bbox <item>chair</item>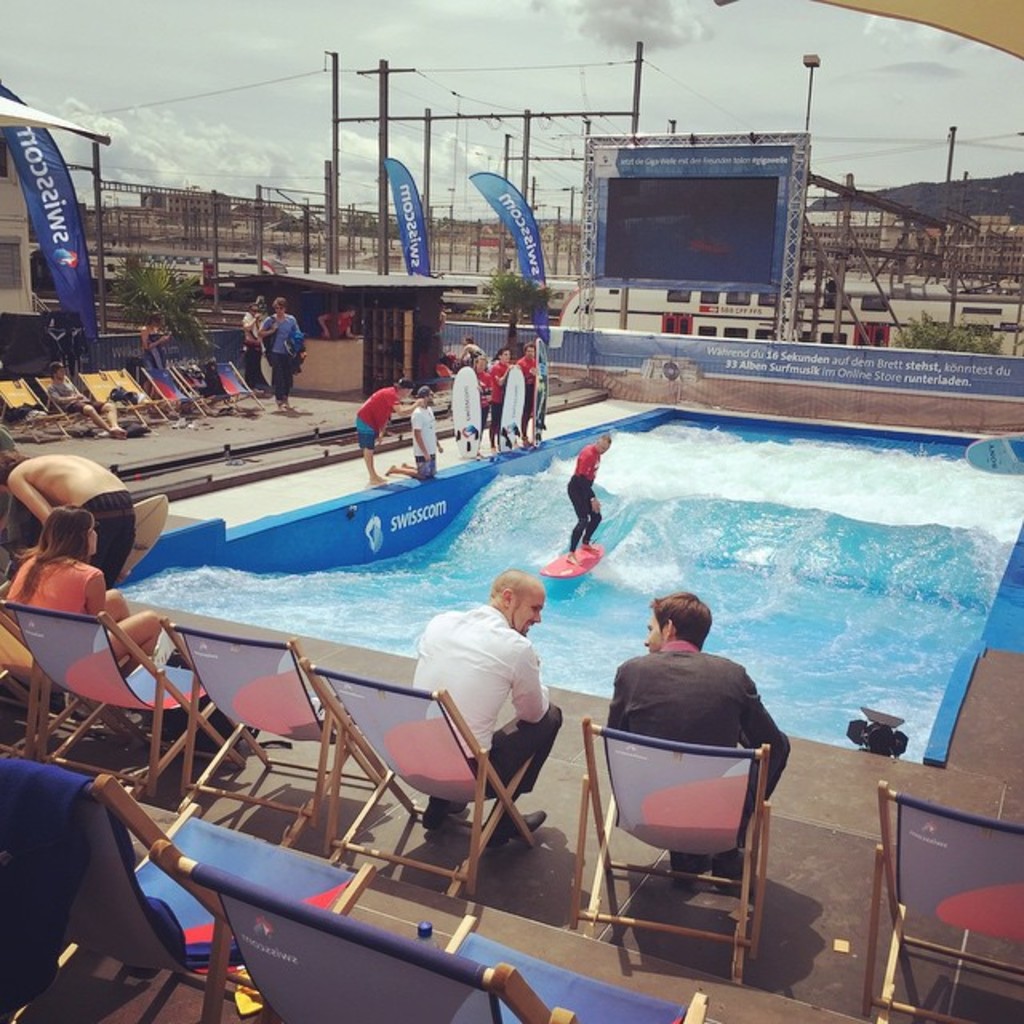
{"x1": 146, "y1": 366, "x2": 197, "y2": 419}
